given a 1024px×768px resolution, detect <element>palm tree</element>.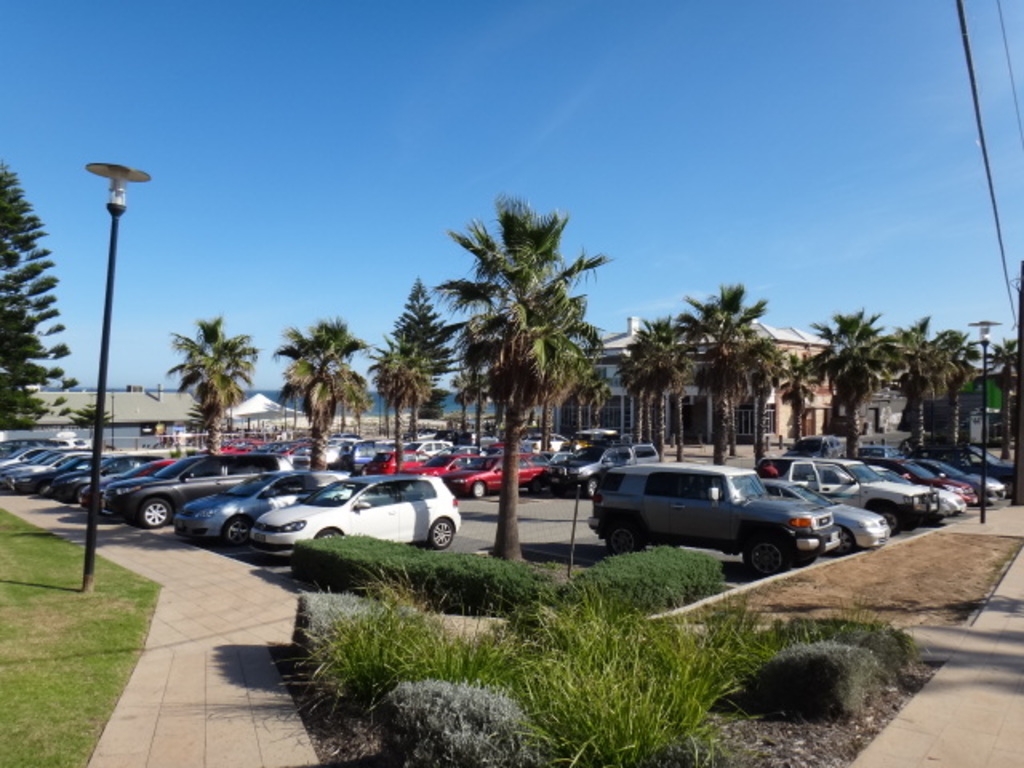
(left=877, top=338, right=931, bottom=461).
